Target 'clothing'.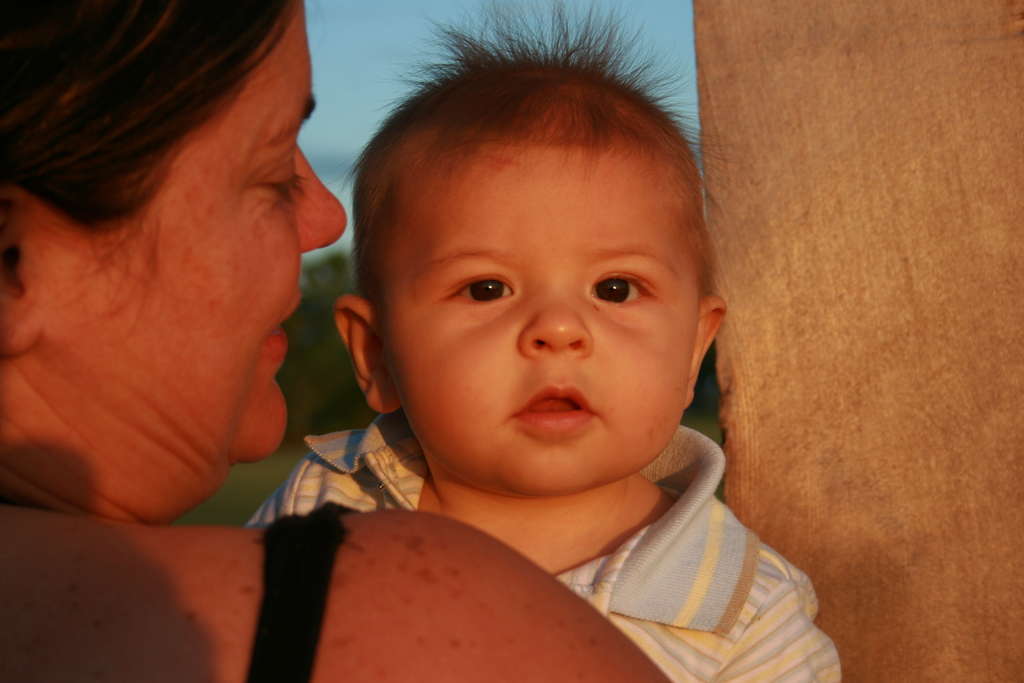
Target region: (238, 498, 356, 682).
